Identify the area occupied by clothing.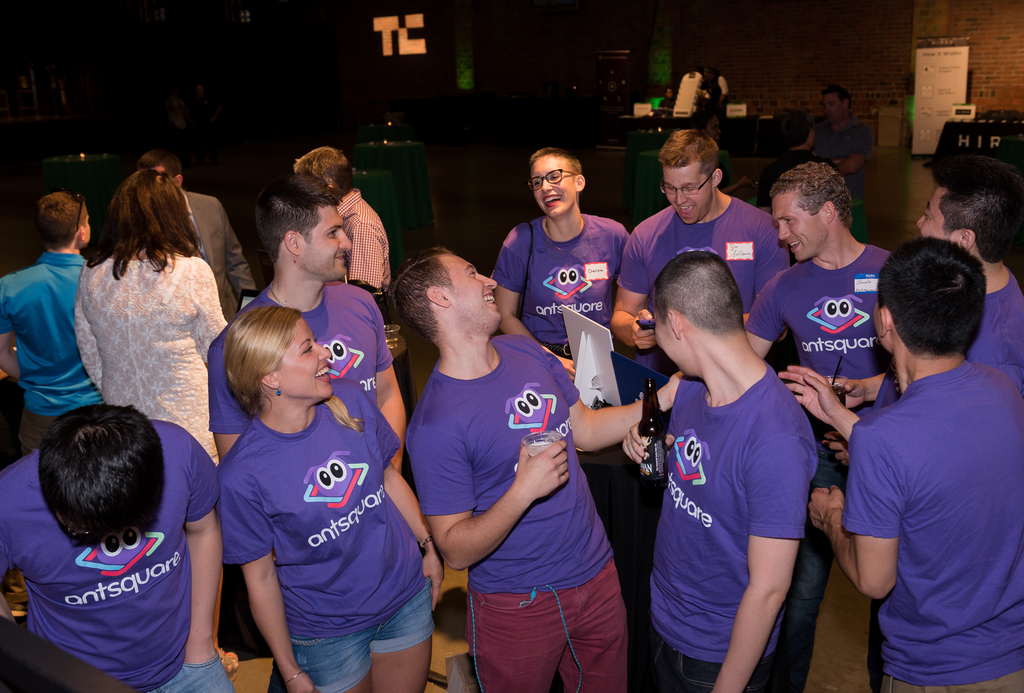
Area: <box>72,252,215,466</box>.
